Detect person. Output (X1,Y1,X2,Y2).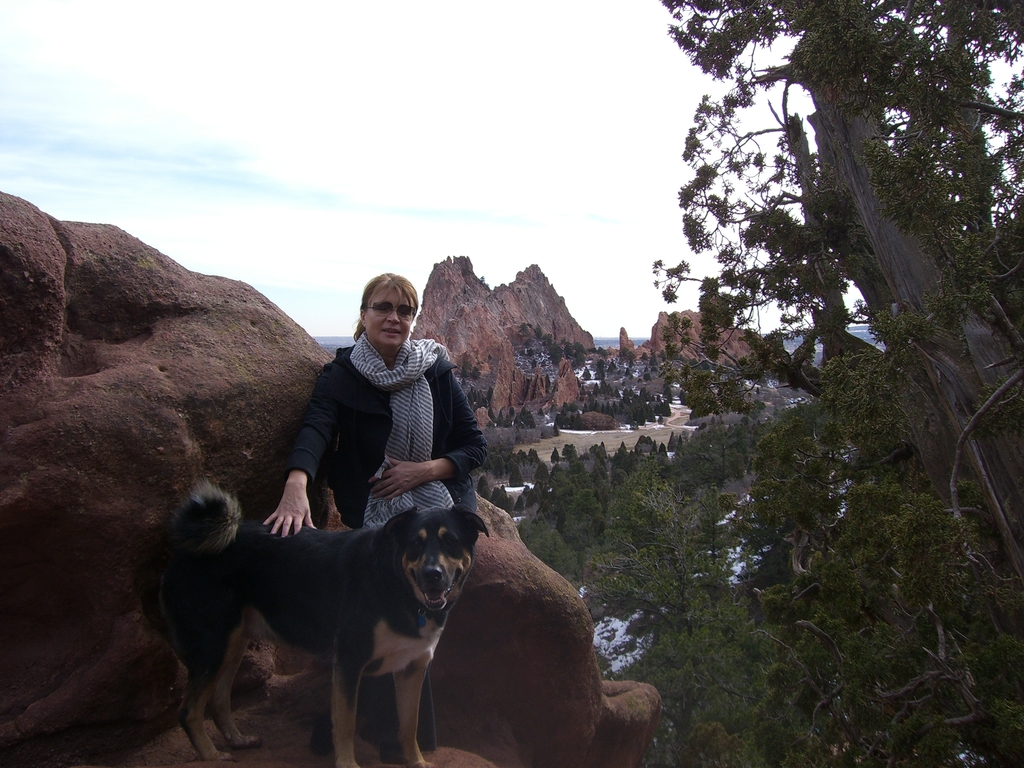
(264,265,500,739).
